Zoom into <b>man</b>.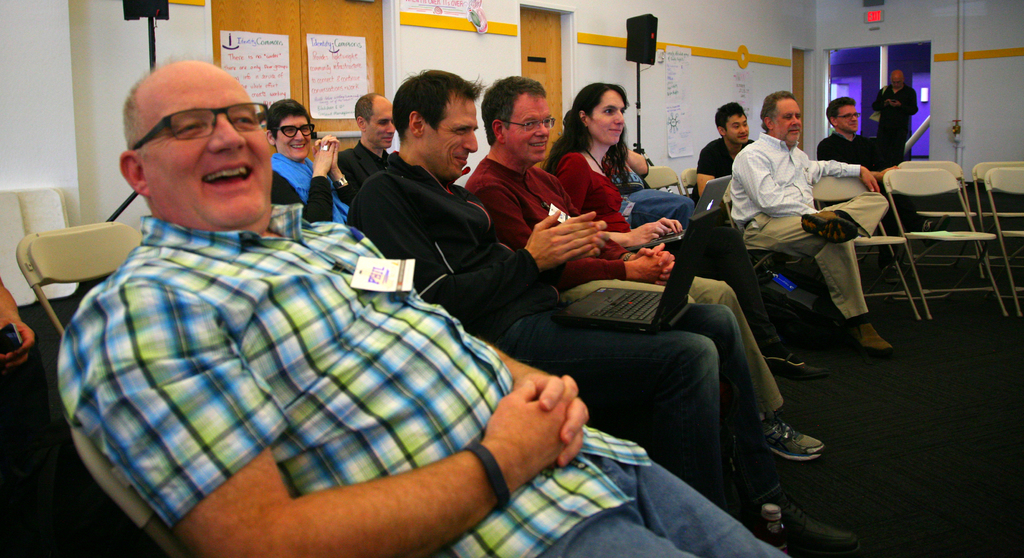
Zoom target: 817 102 949 264.
